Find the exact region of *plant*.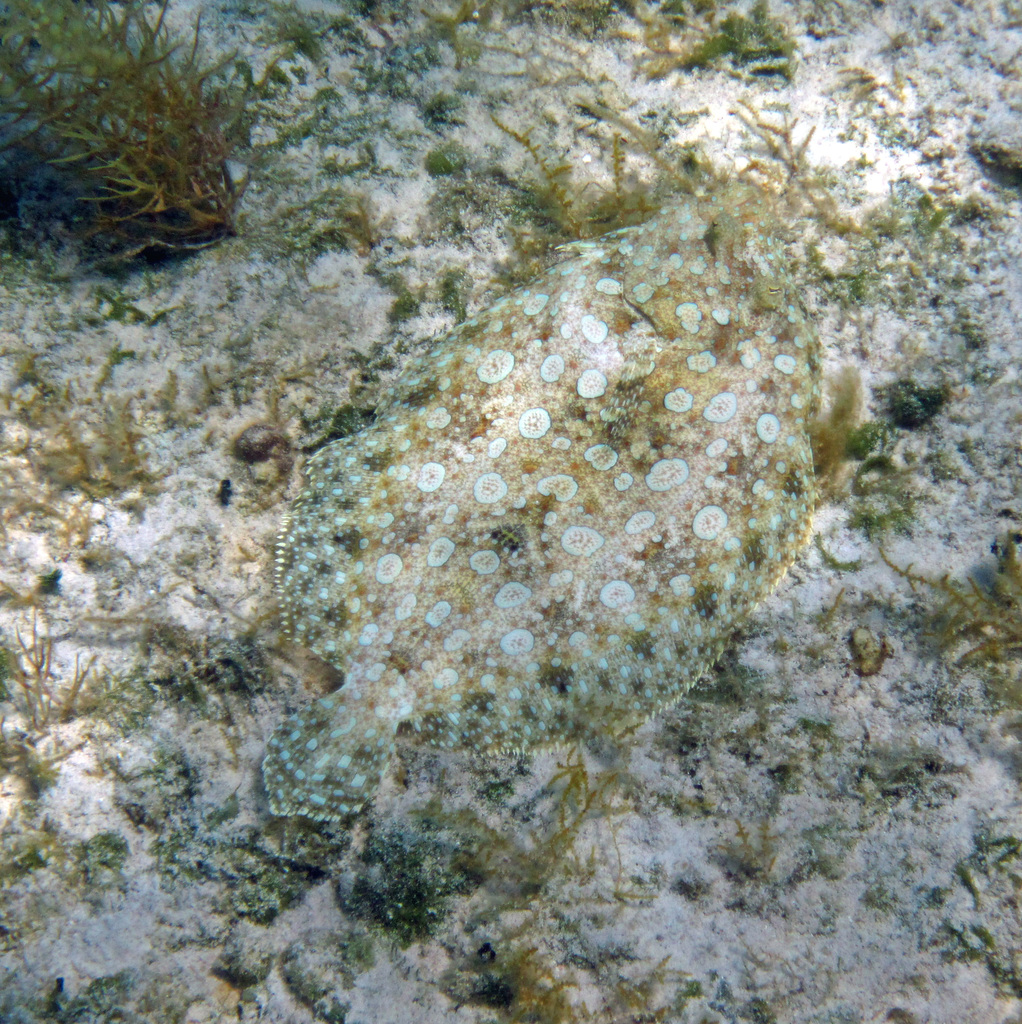
Exact region: [left=765, top=97, right=829, bottom=198].
